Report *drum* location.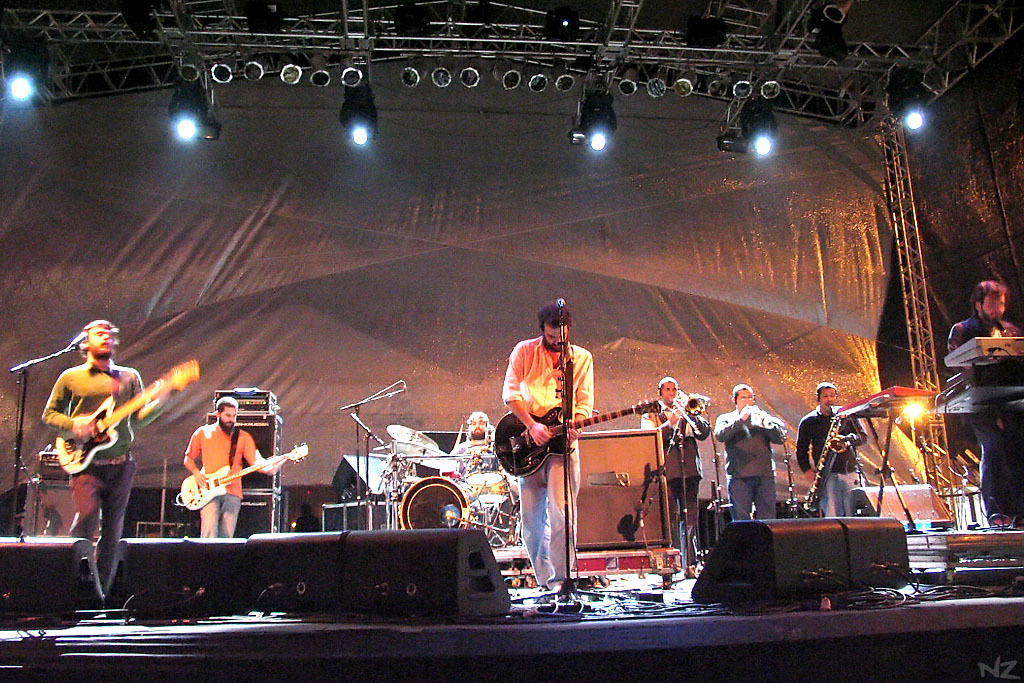
Report: rect(399, 481, 463, 527).
